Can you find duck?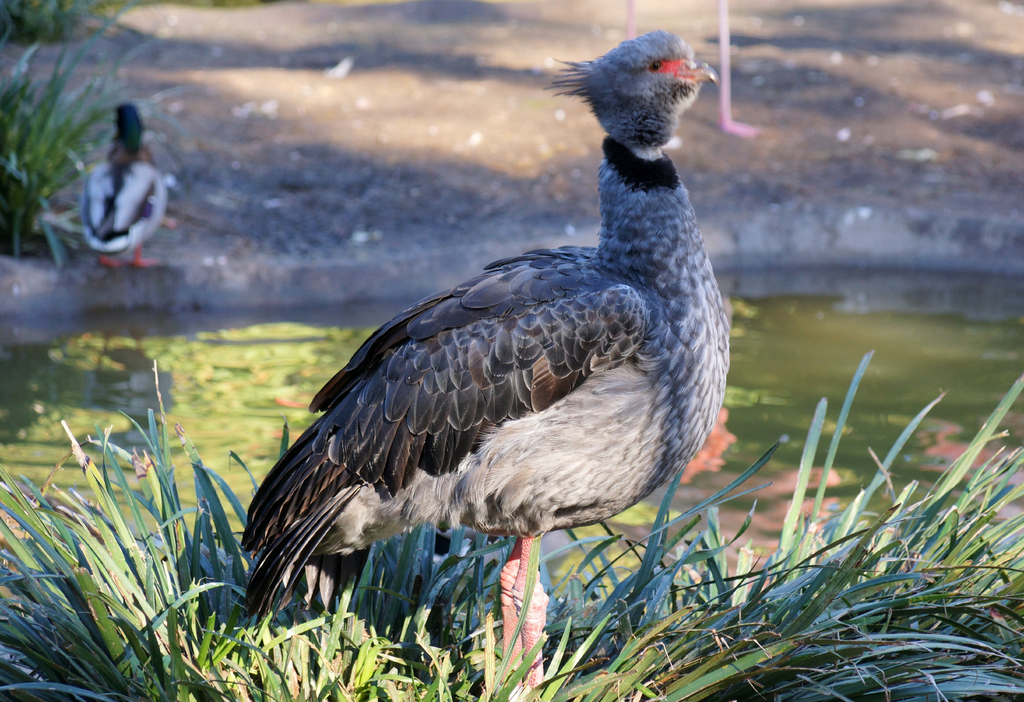
Yes, bounding box: box=[64, 100, 170, 271].
